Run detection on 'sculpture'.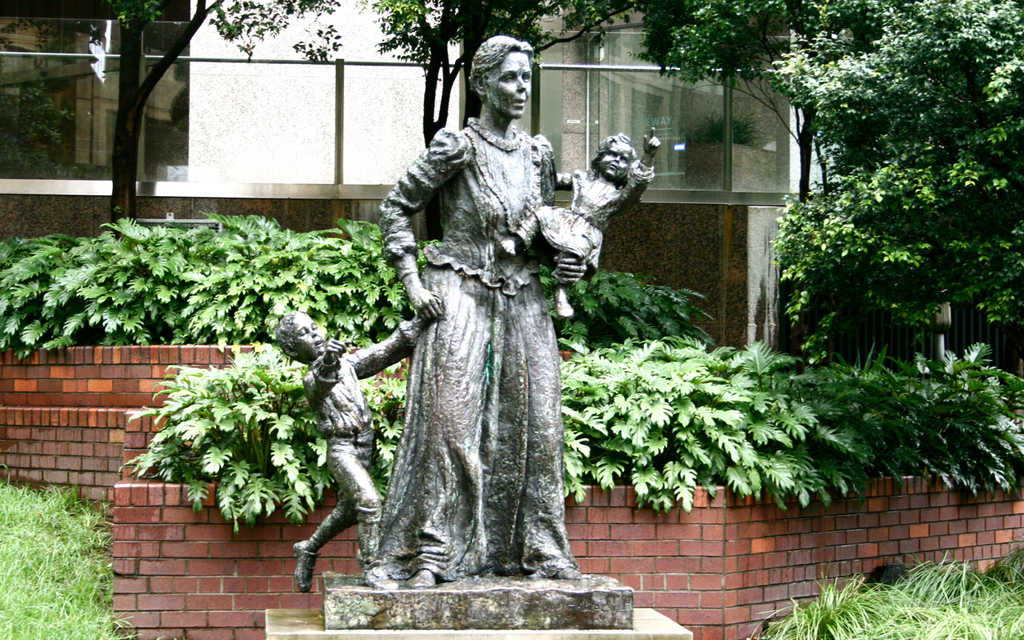
Result: (284, 298, 438, 593).
